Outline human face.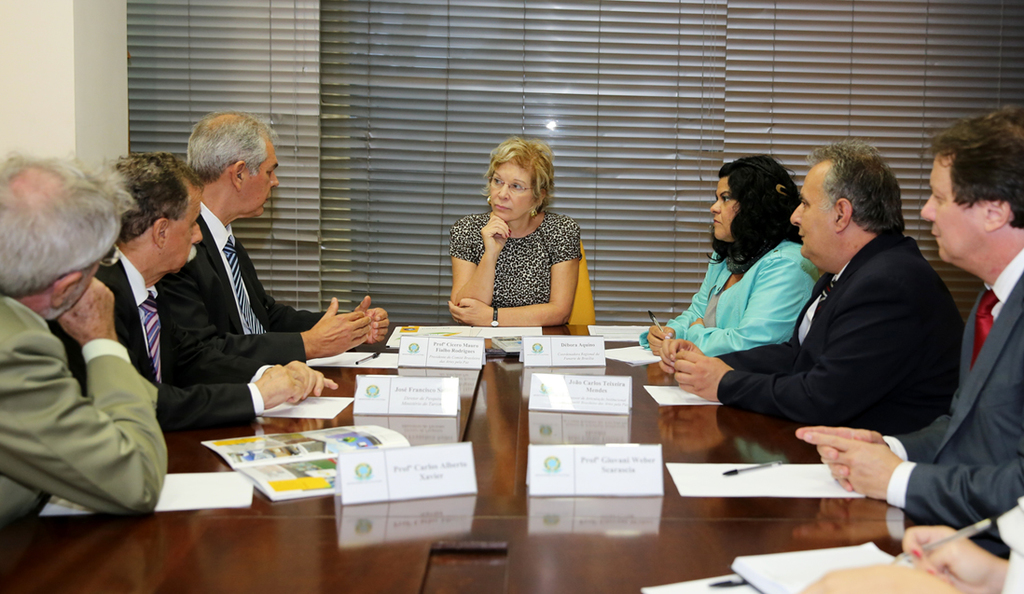
Outline: region(712, 180, 741, 238).
